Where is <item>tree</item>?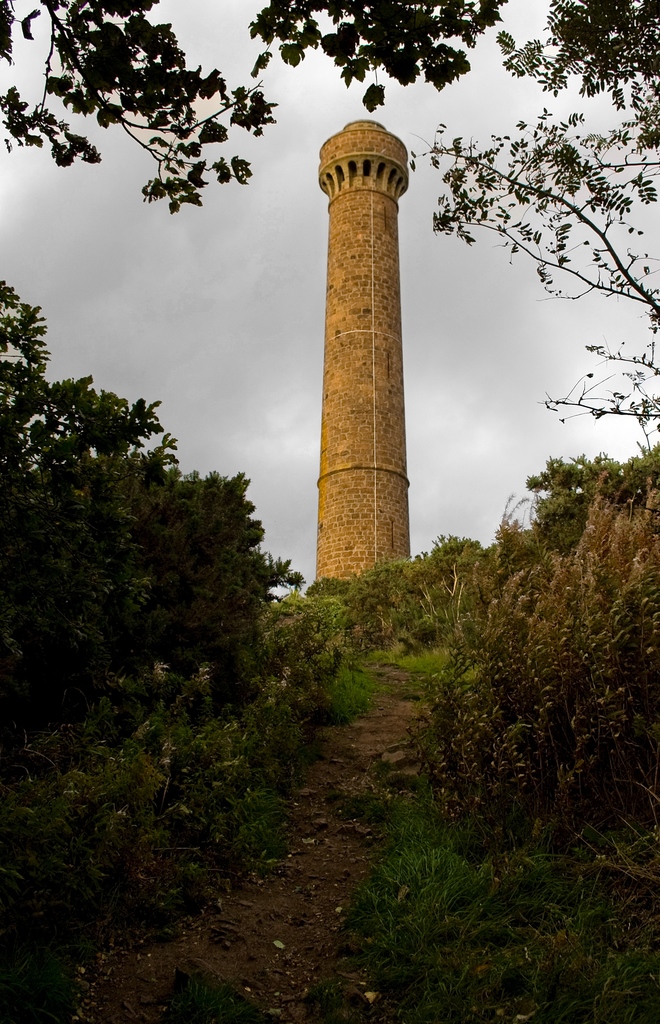
select_region(411, 0, 659, 467).
